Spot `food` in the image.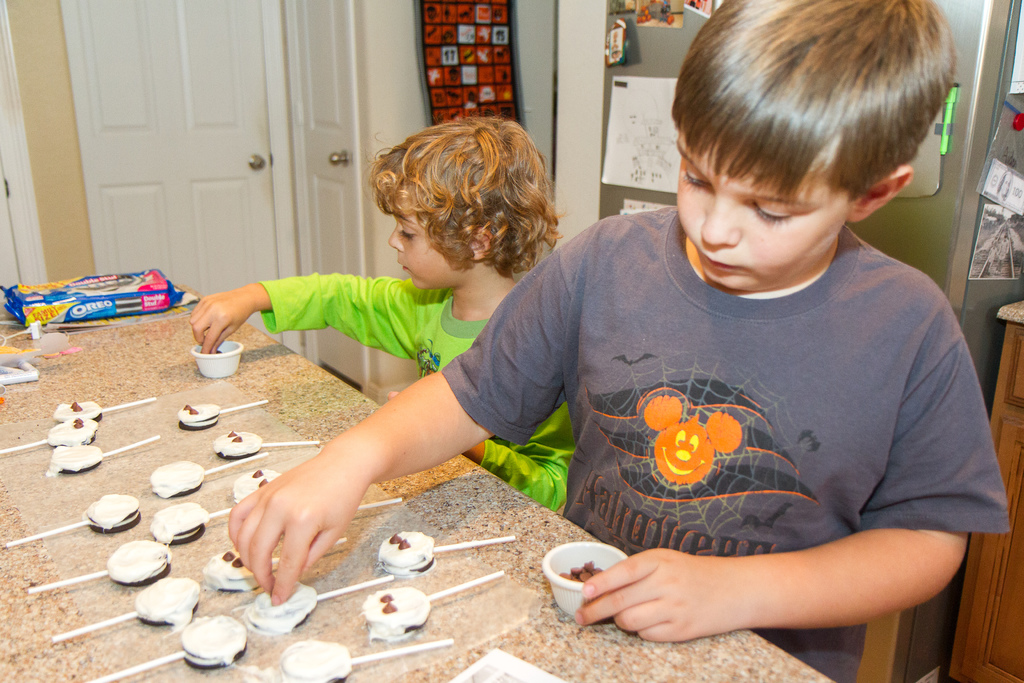
`food` found at region(257, 477, 270, 489).
